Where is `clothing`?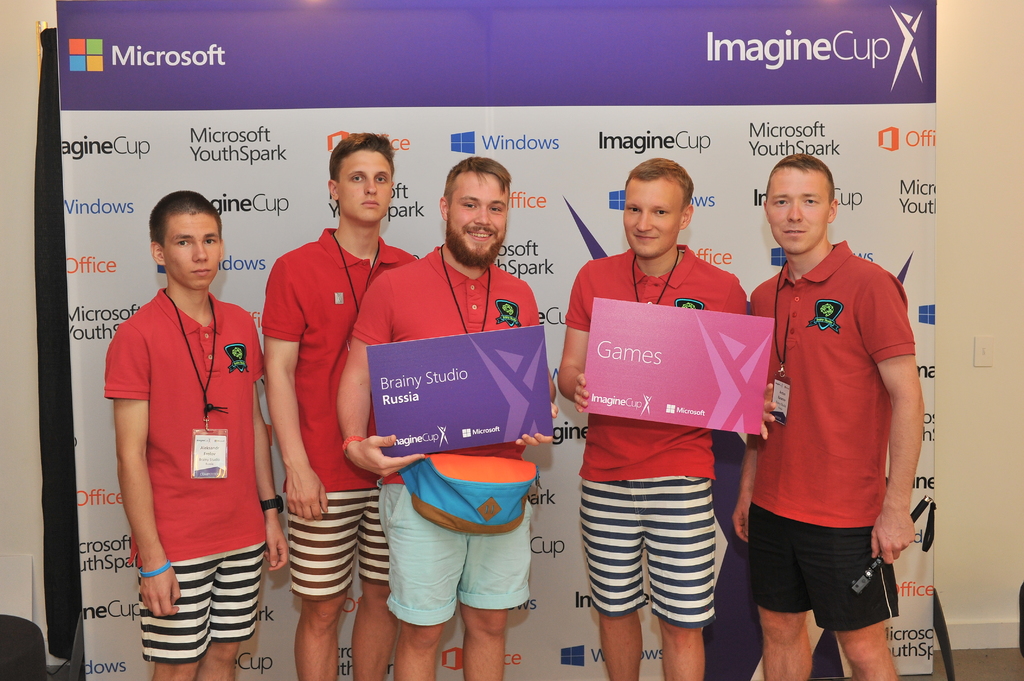
(x1=350, y1=247, x2=545, y2=625).
